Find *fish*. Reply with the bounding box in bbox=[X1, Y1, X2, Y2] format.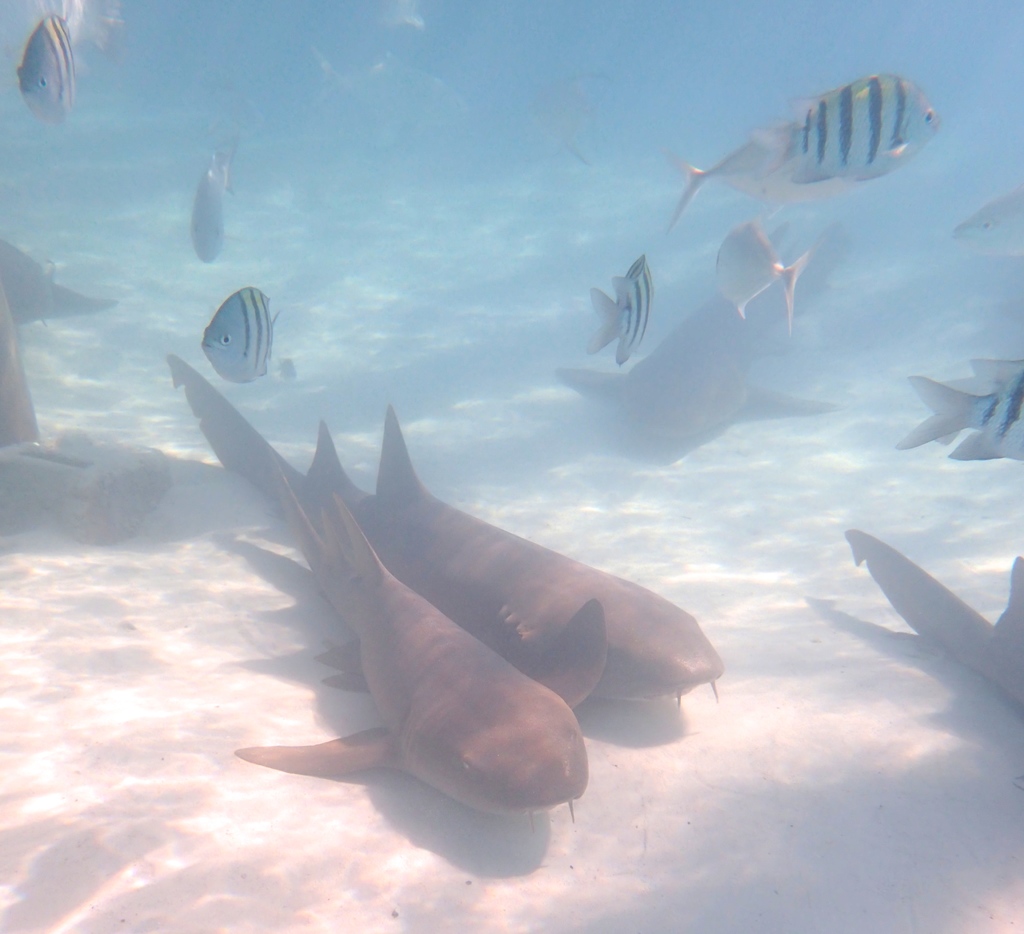
bbox=[716, 220, 819, 326].
